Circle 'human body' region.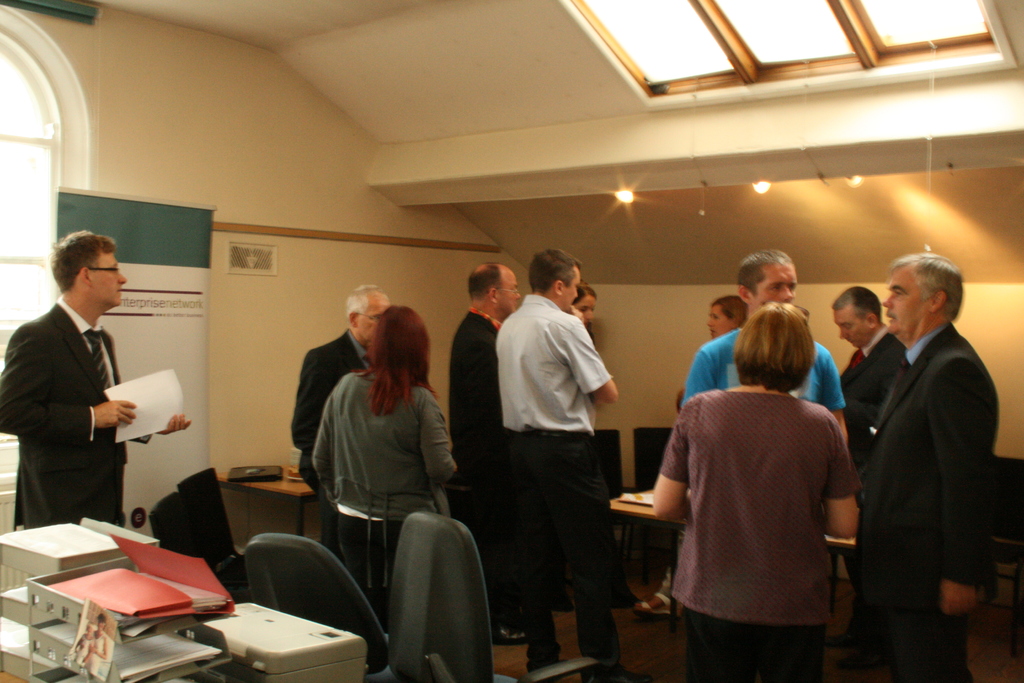
Region: bbox=(312, 374, 455, 627).
